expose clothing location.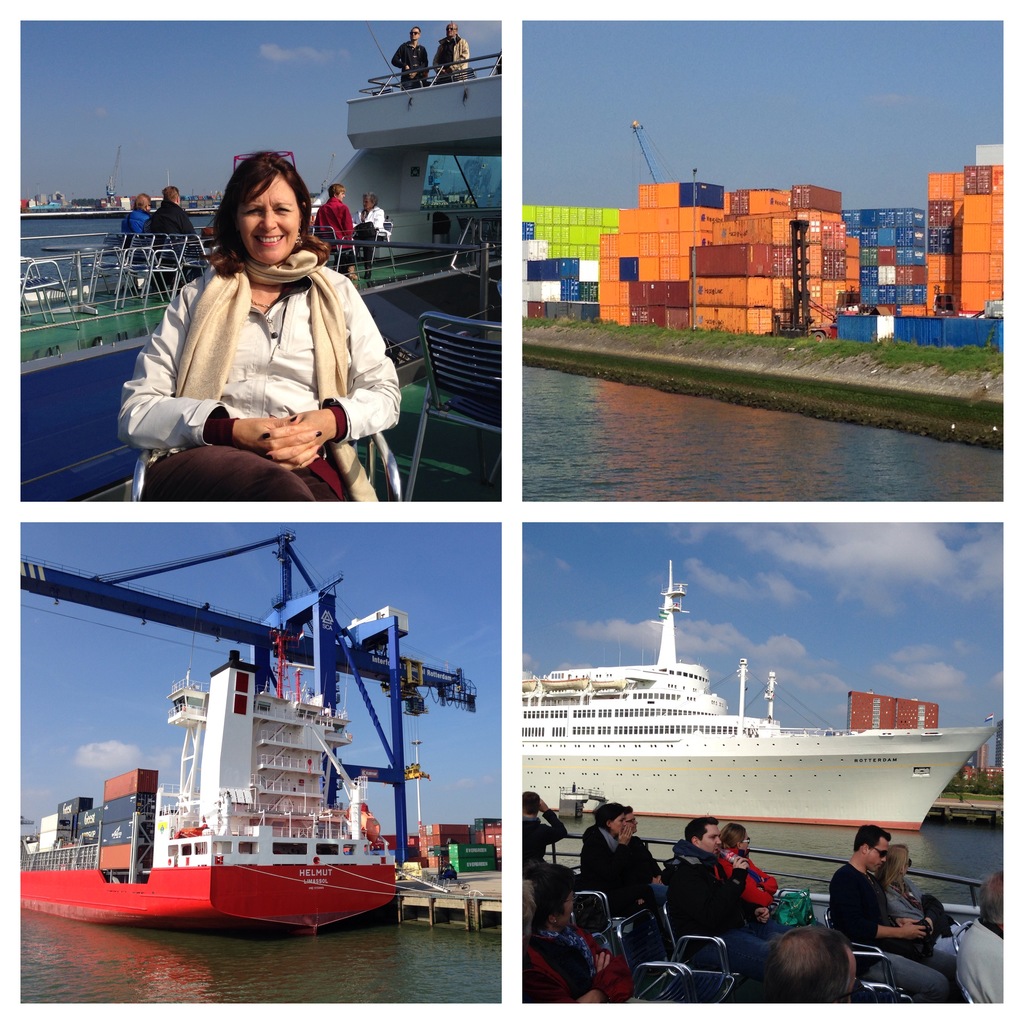
Exposed at (719, 851, 781, 909).
